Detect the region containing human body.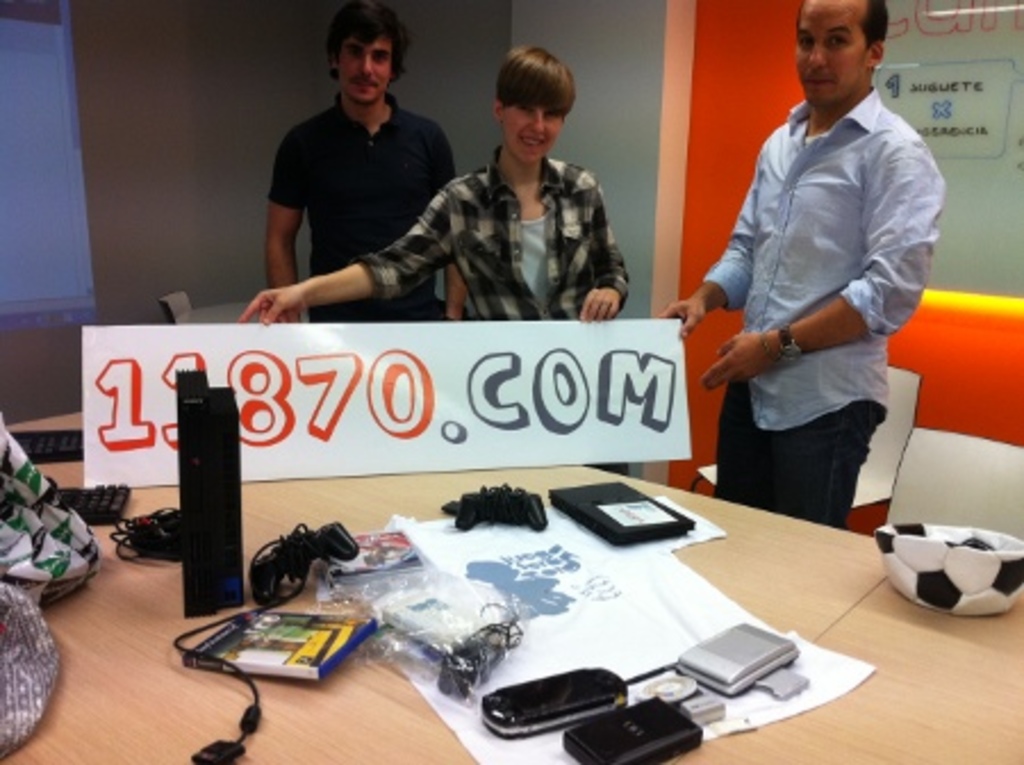
(x1=257, y1=96, x2=460, y2=330).
